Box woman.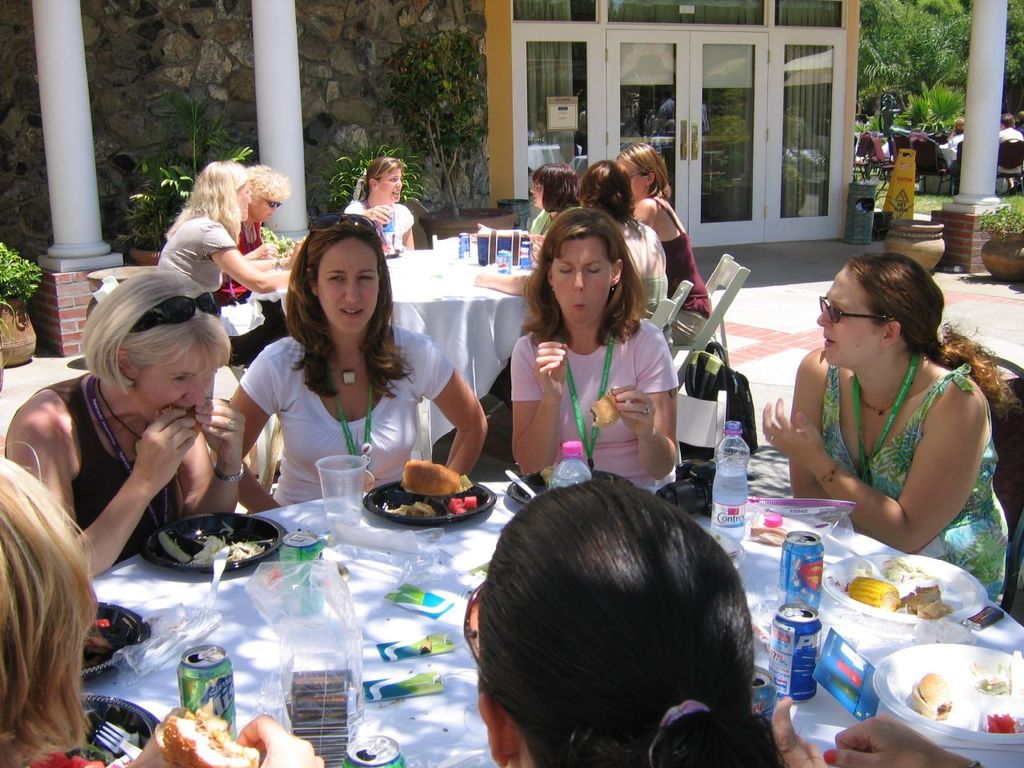
(left=210, top=163, right=287, bottom=309).
